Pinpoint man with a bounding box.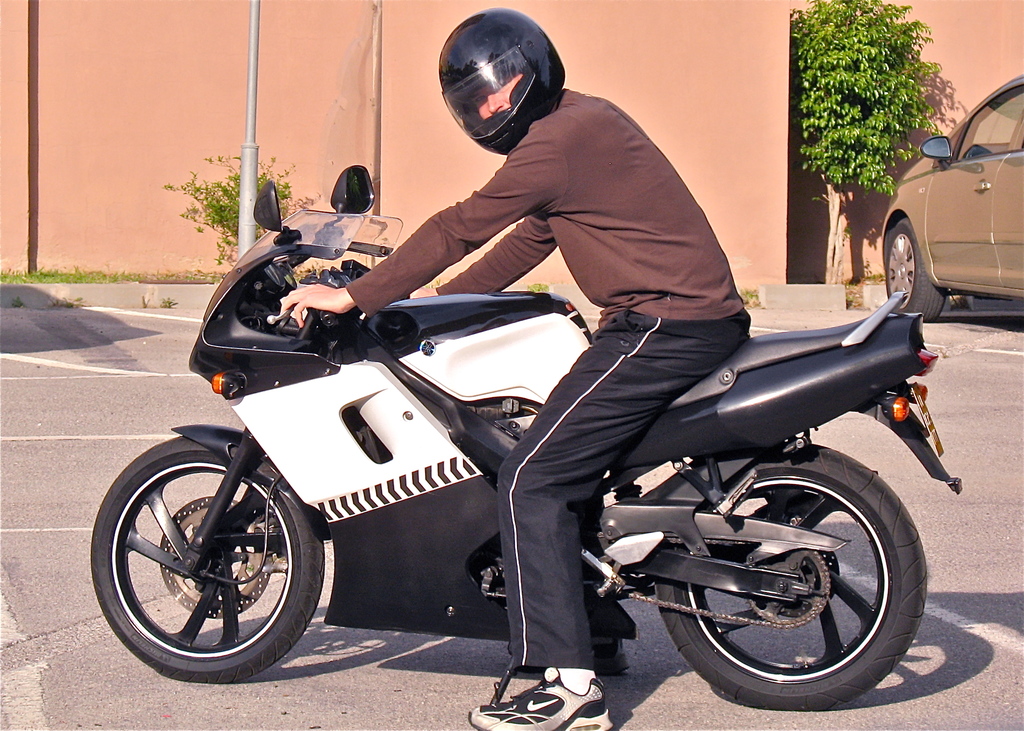
[x1=277, y1=5, x2=753, y2=730].
